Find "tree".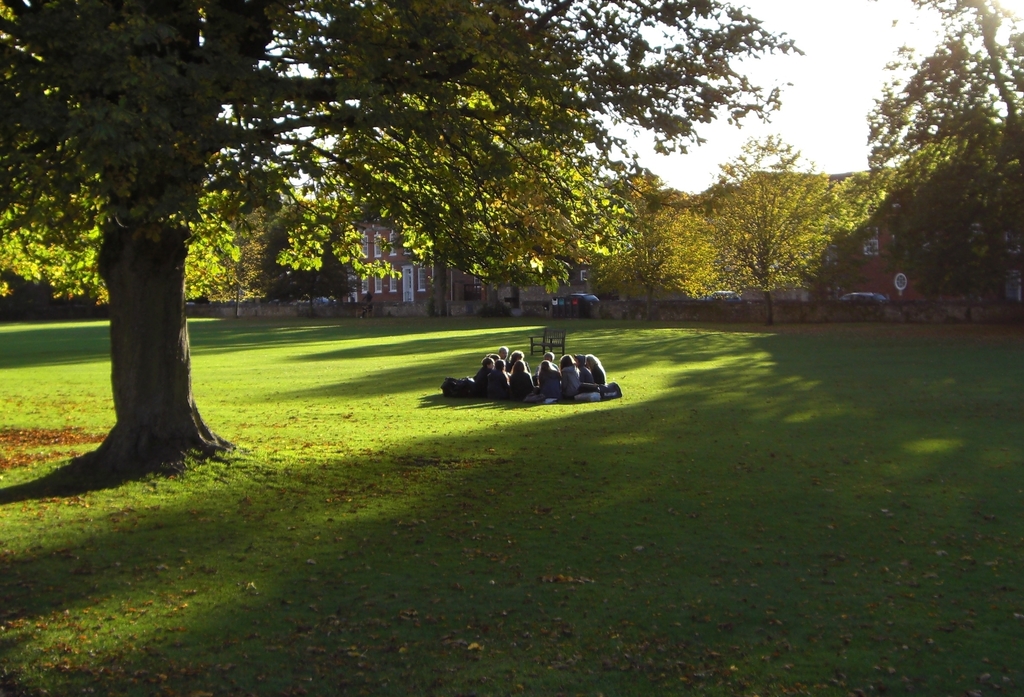
pyautogui.locateOnScreen(255, 201, 359, 324).
